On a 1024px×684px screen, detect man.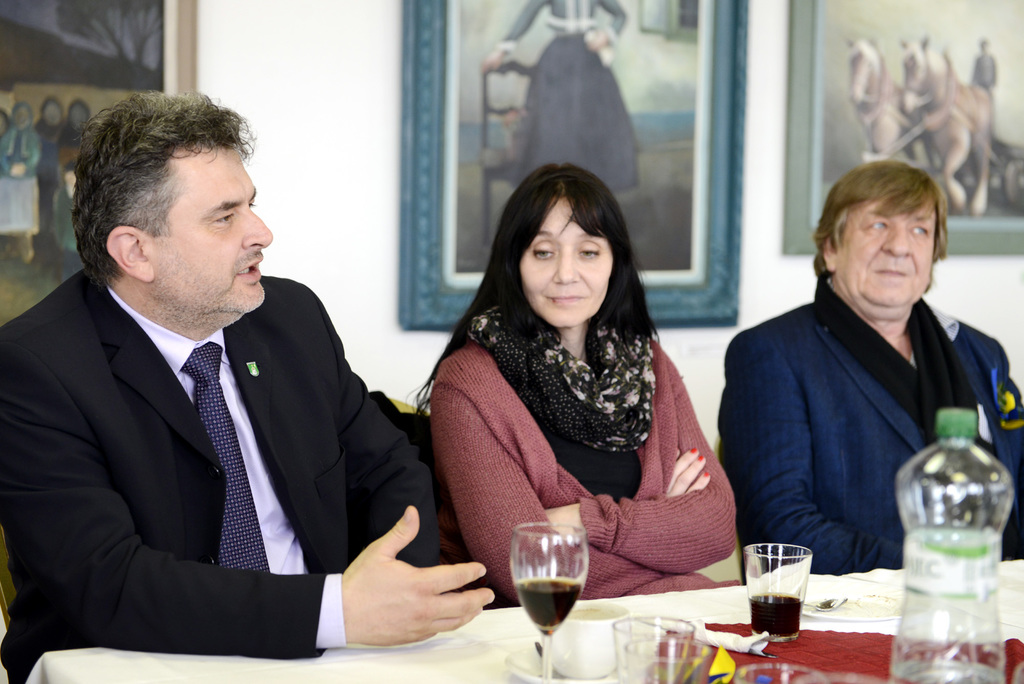
pyautogui.locateOnScreen(10, 100, 445, 665).
